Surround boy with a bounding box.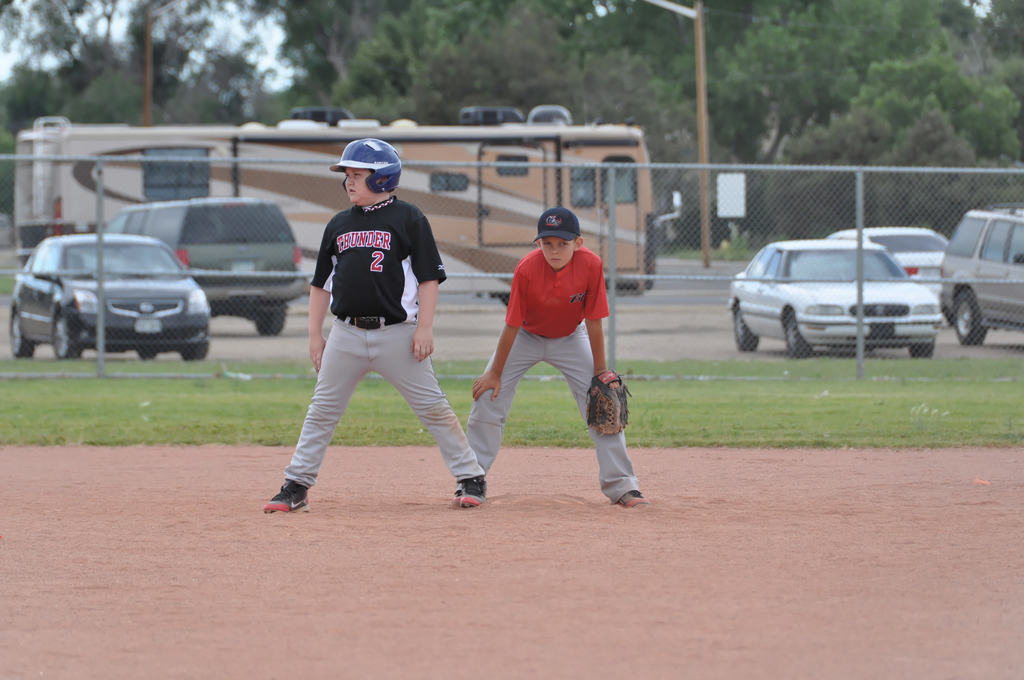
{"x1": 261, "y1": 134, "x2": 490, "y2": 510}.
